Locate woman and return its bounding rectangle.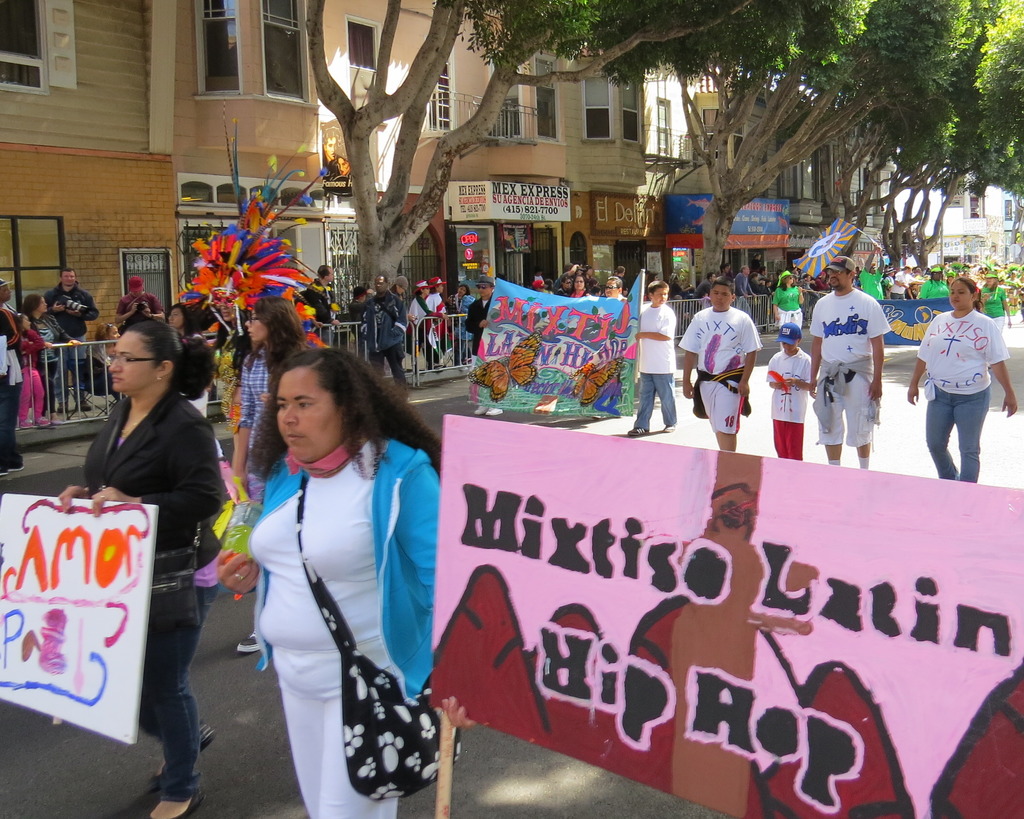
[906,275,1019,484].
